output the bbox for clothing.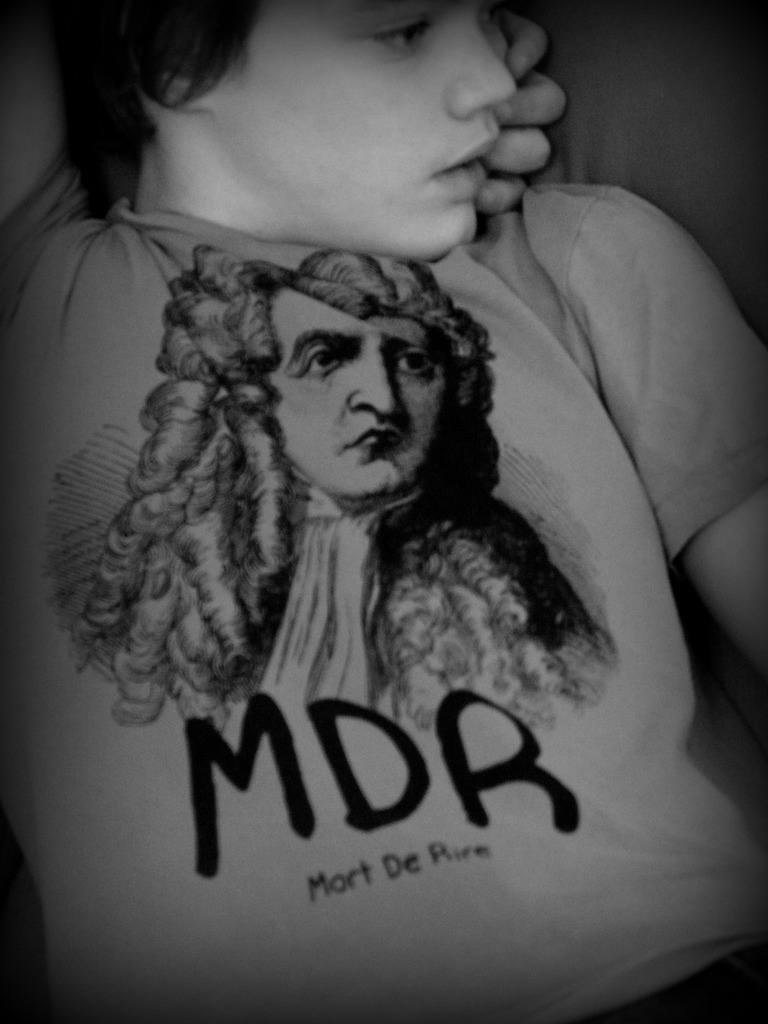
detection(0, 198, 767, 1016).
